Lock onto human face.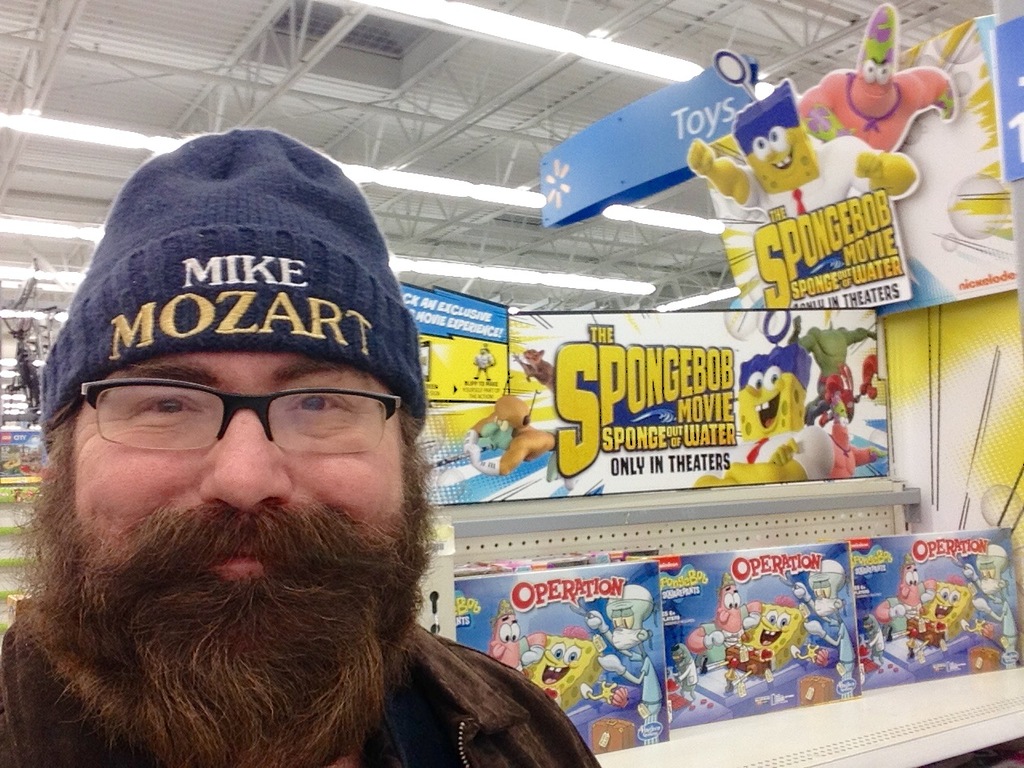
Locked: box=[742, 117, 811, 185].
